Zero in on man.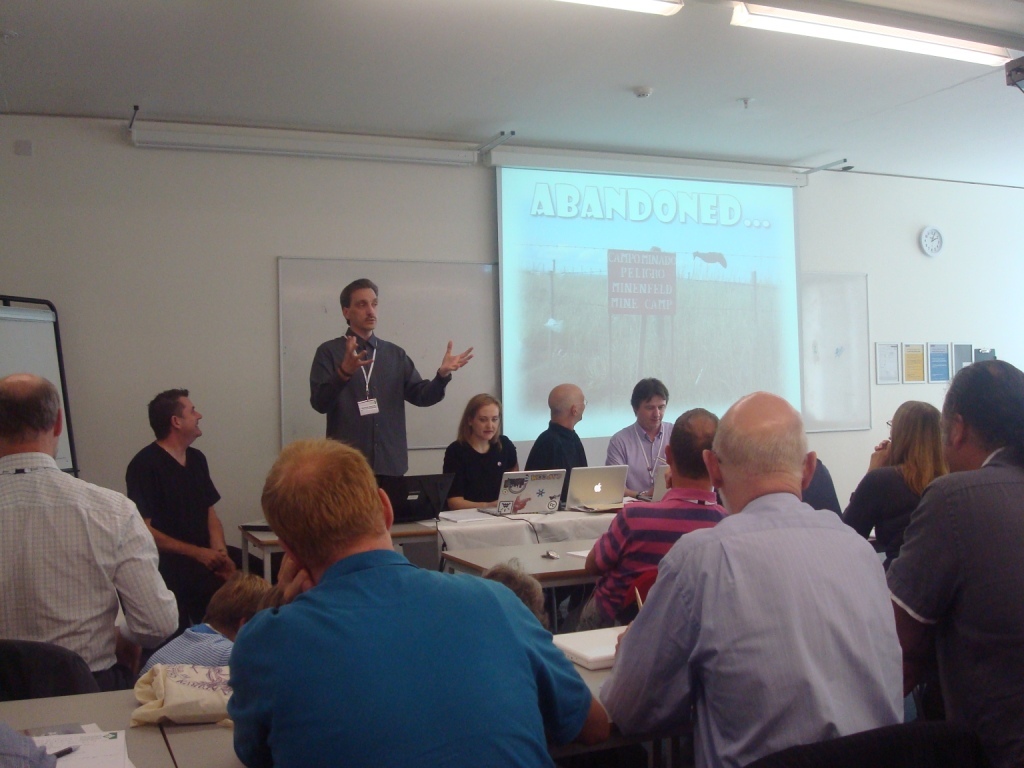
Zeroed in: [887, 357, 1023, 745].
